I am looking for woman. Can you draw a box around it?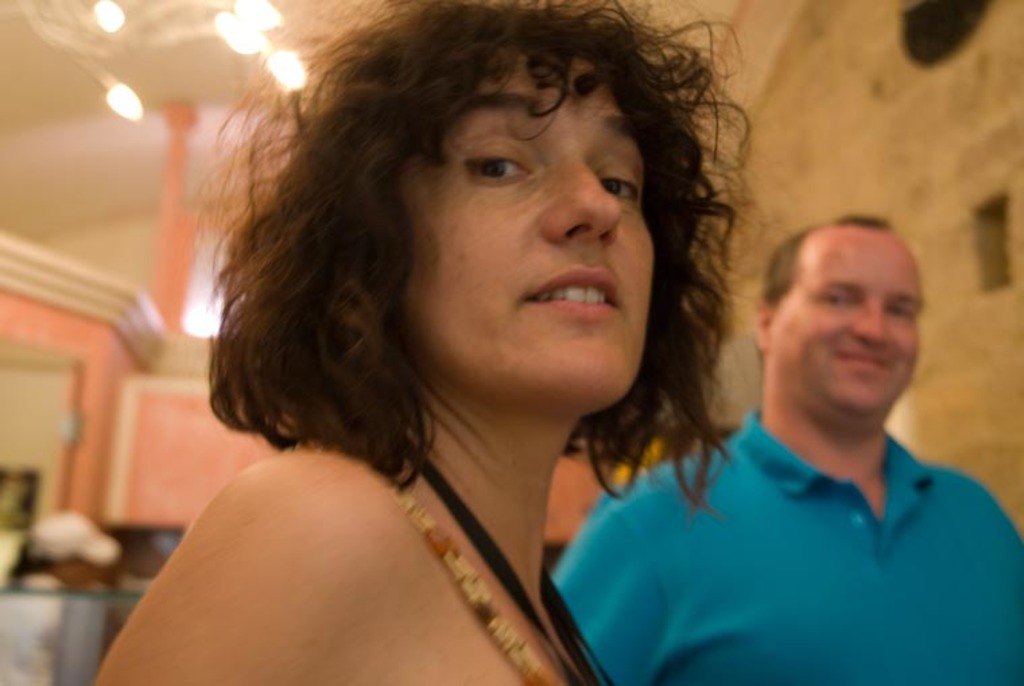
Sure, the bounding box is <bbox>98, 0, 745, 685</bbox>.
